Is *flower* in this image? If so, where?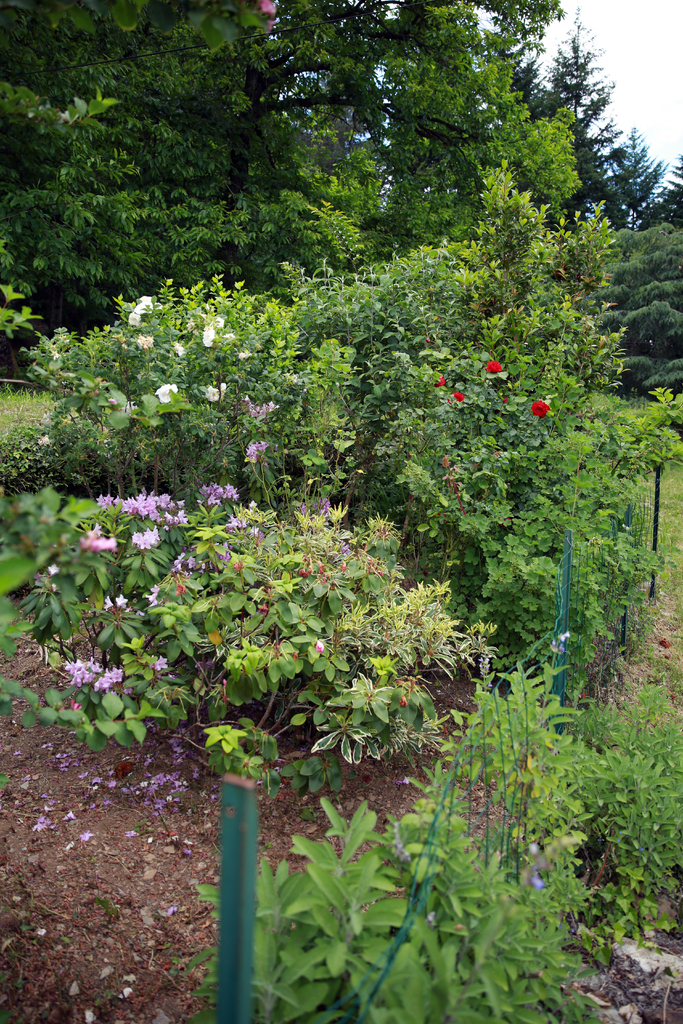
Yes, at rect(120, 396, 136, 413).
